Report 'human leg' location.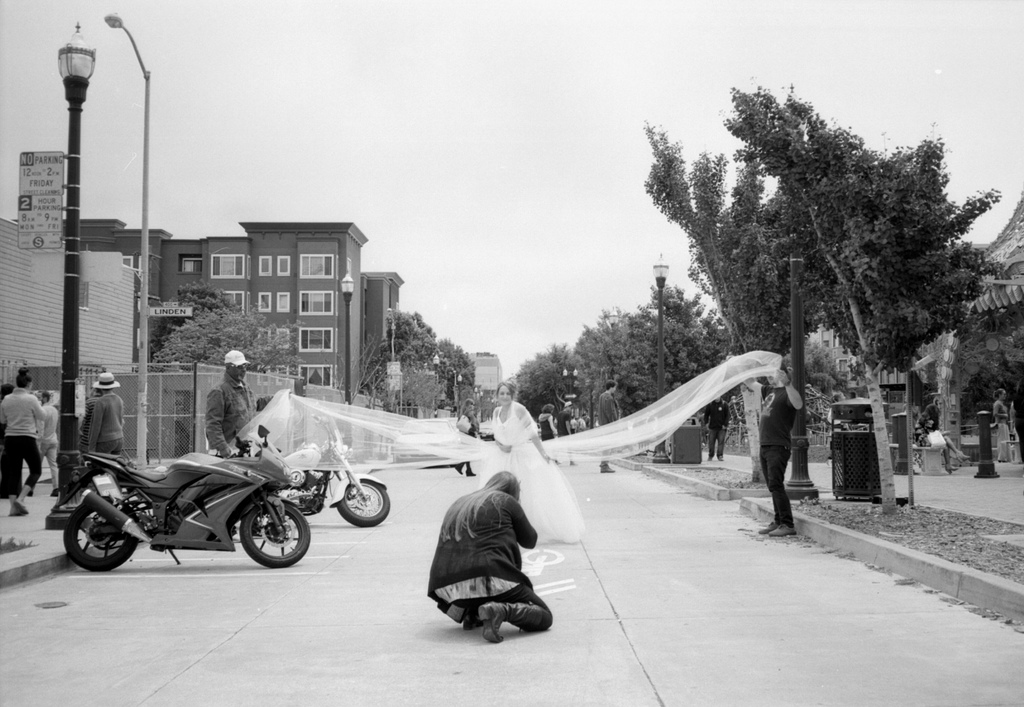
Report: (left=479, top=583, right=555, bottom=638).
